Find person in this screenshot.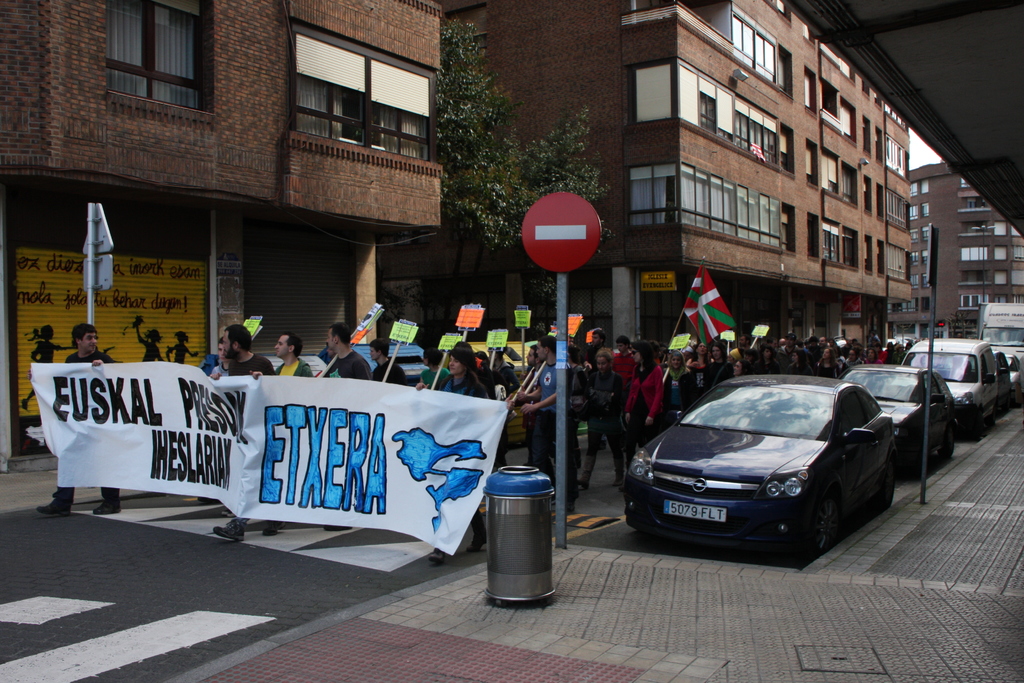
The bounding box for person is left=763, top=334, right=773, bottom=354.
